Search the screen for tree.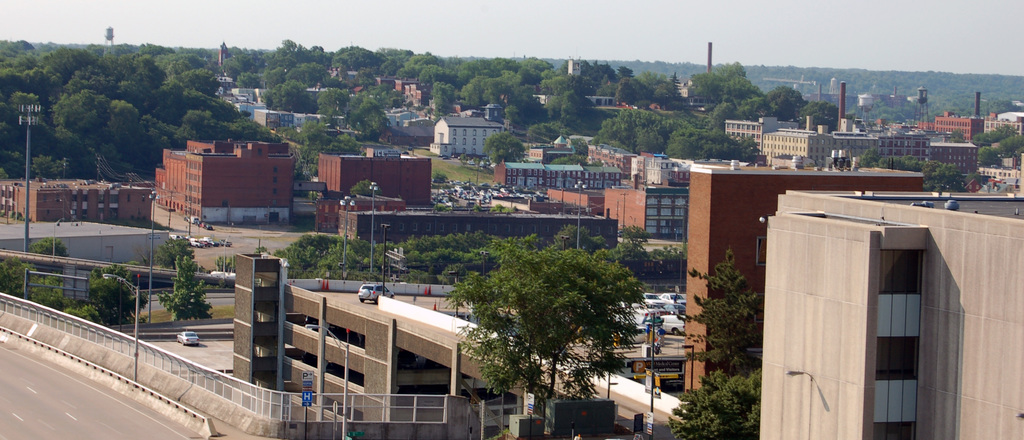
Found at box=[157, 236, 190, 271].
